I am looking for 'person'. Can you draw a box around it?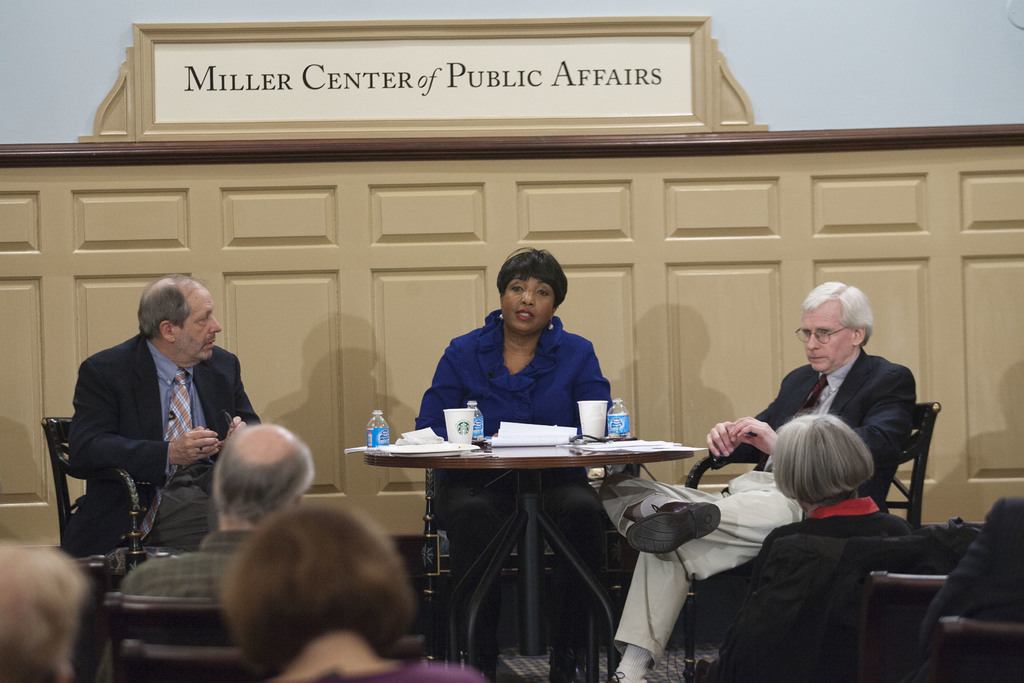
Sure, the bounding box is region(61, 270, 265, 582).
